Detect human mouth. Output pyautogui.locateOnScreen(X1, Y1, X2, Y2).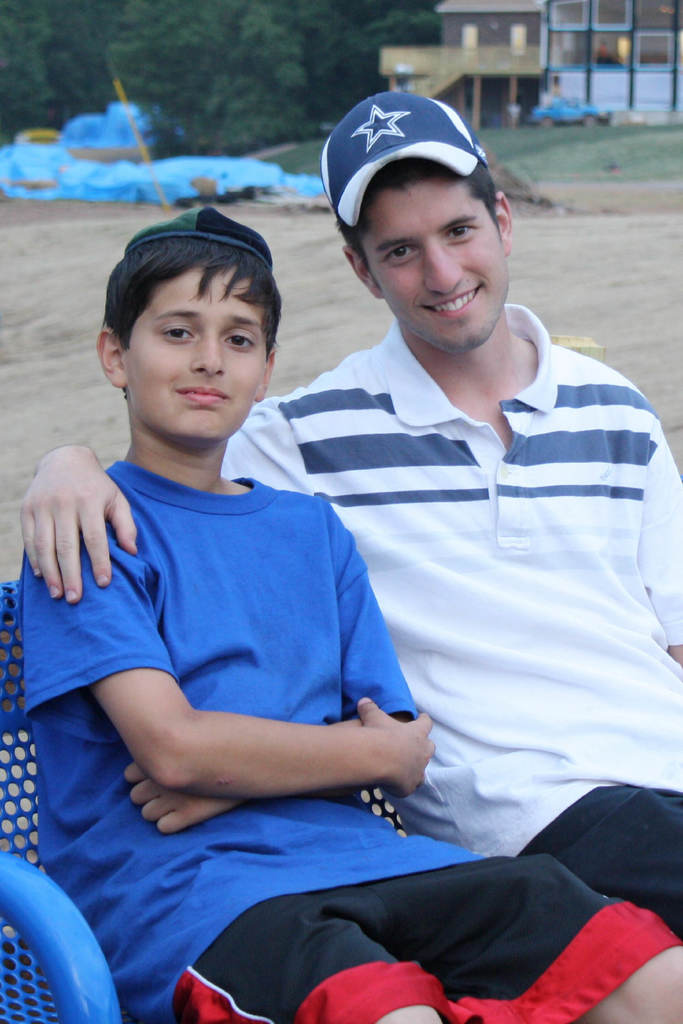
pyautogui.locateOnScreen(174, 388, 229, 406).
